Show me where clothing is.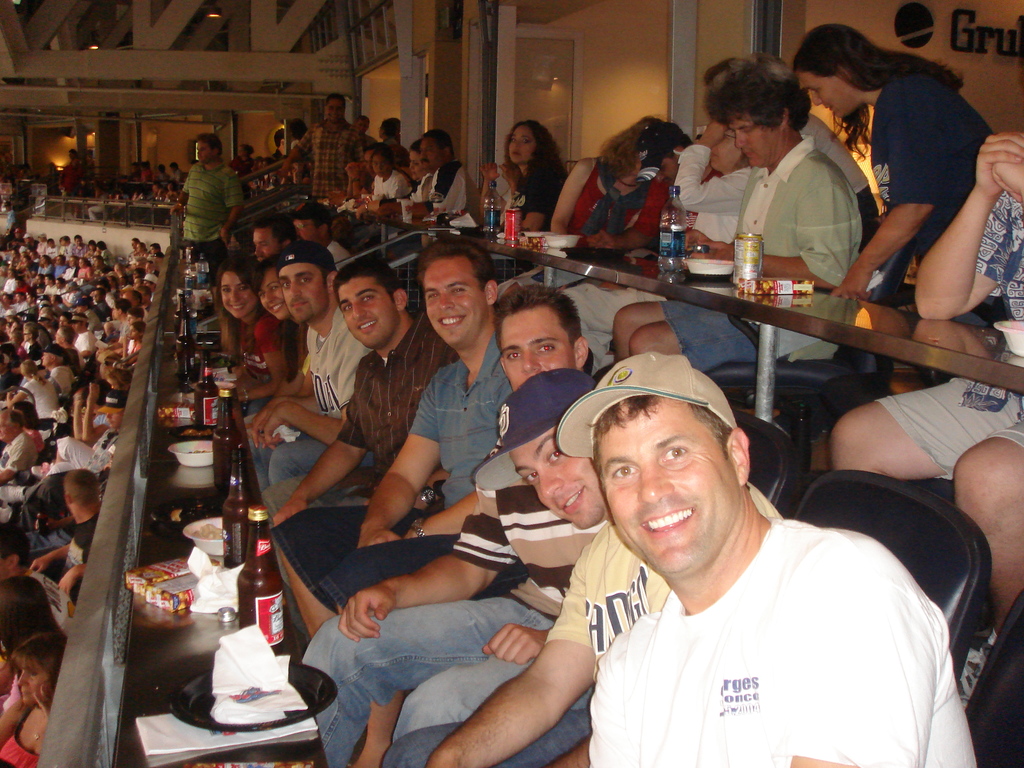
clothing is at BBox(945, 424, 1023, 641).
